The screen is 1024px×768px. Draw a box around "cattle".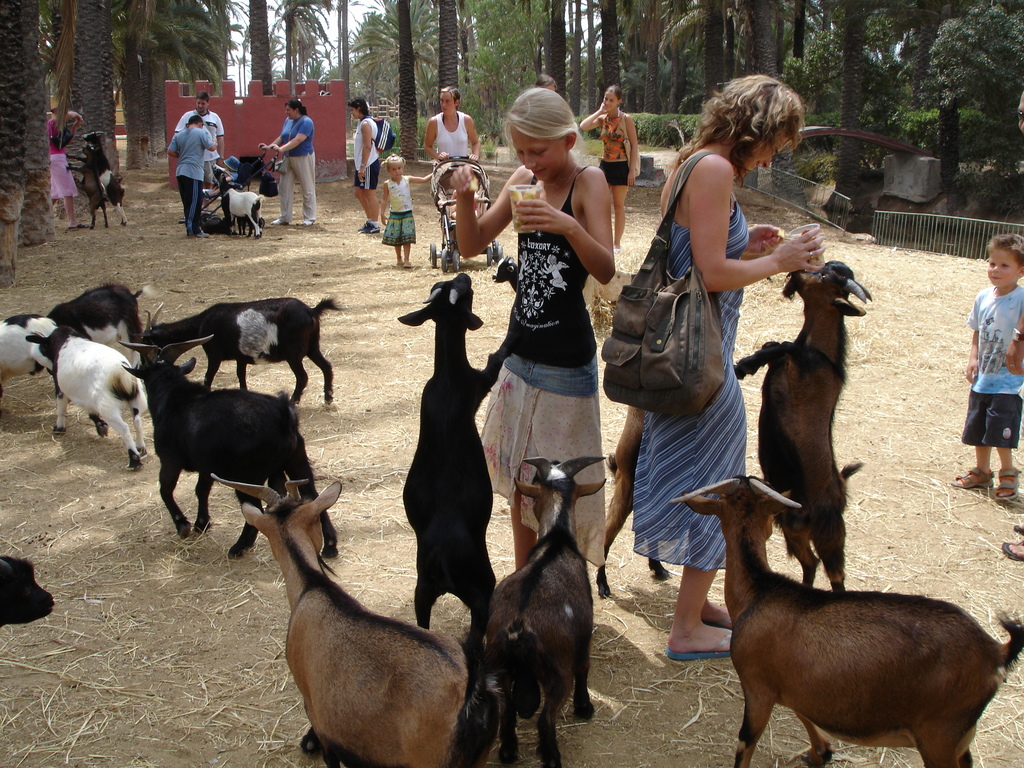
x1=129, y1=362, x2=301, y2=565.
